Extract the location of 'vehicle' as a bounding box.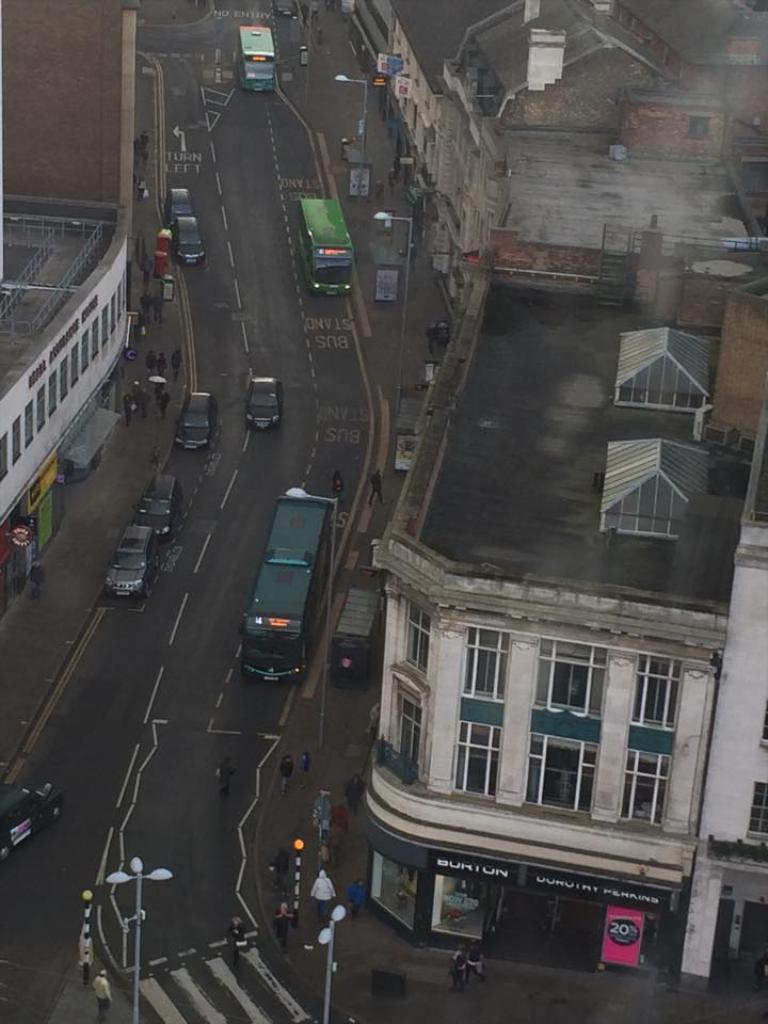
238/375/285/429.
